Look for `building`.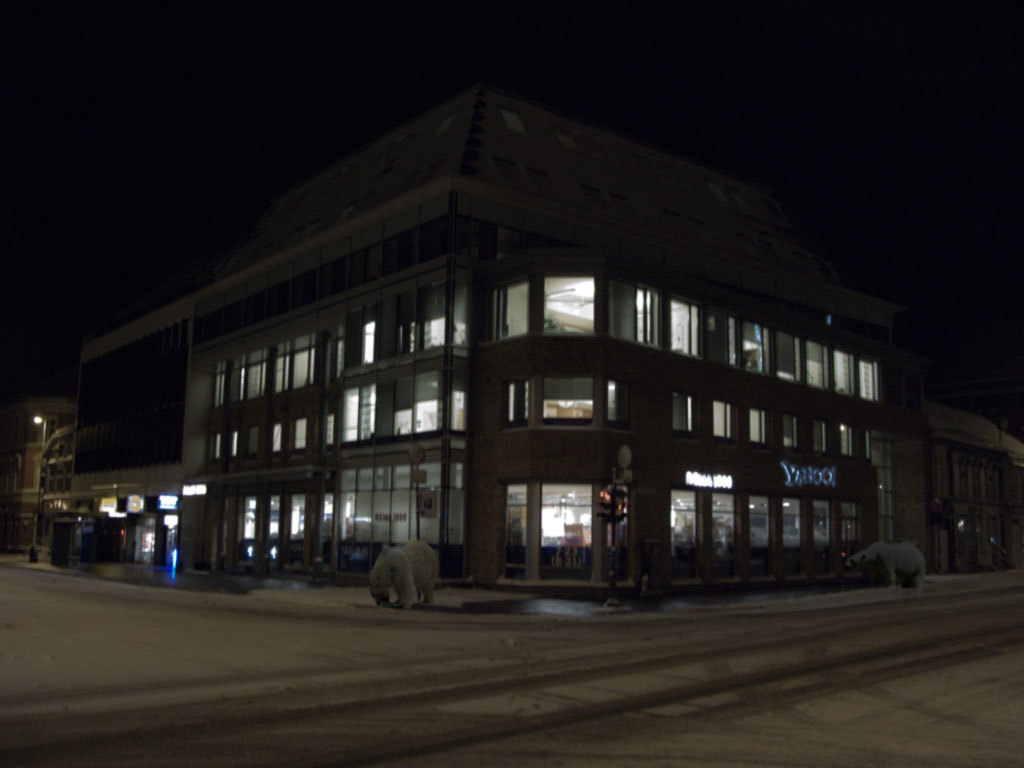
Found: left=0, top=387, right=73, bottom=571.
